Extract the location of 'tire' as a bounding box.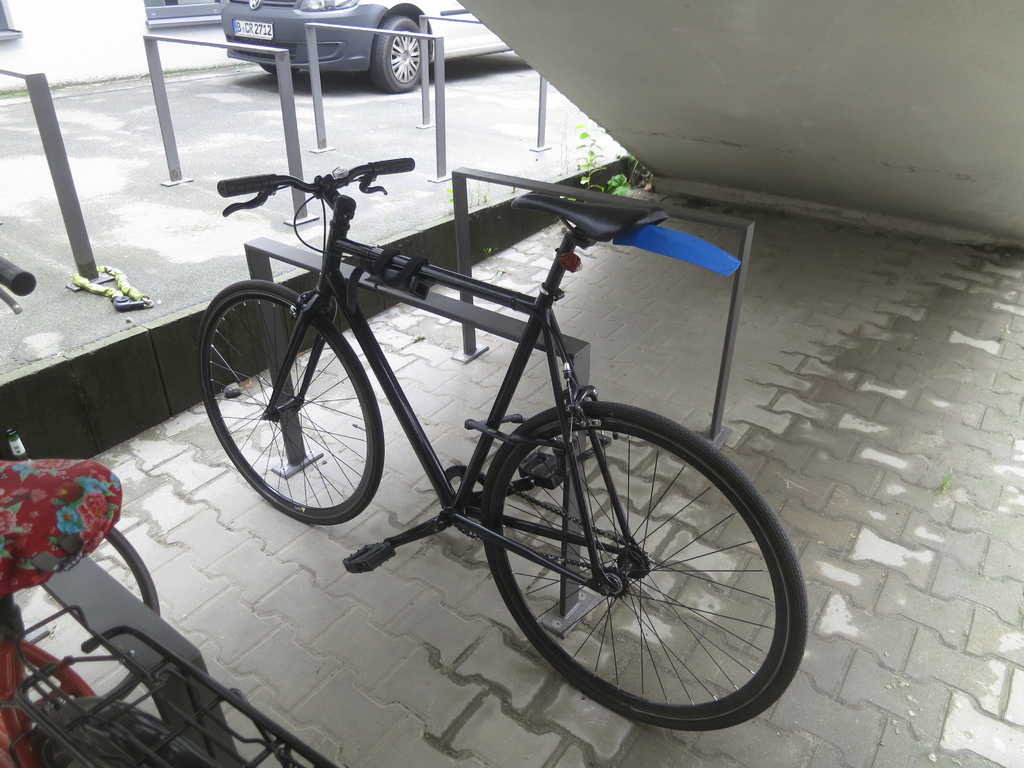
(x1=374, y1=13, x2=429, y2=90).
